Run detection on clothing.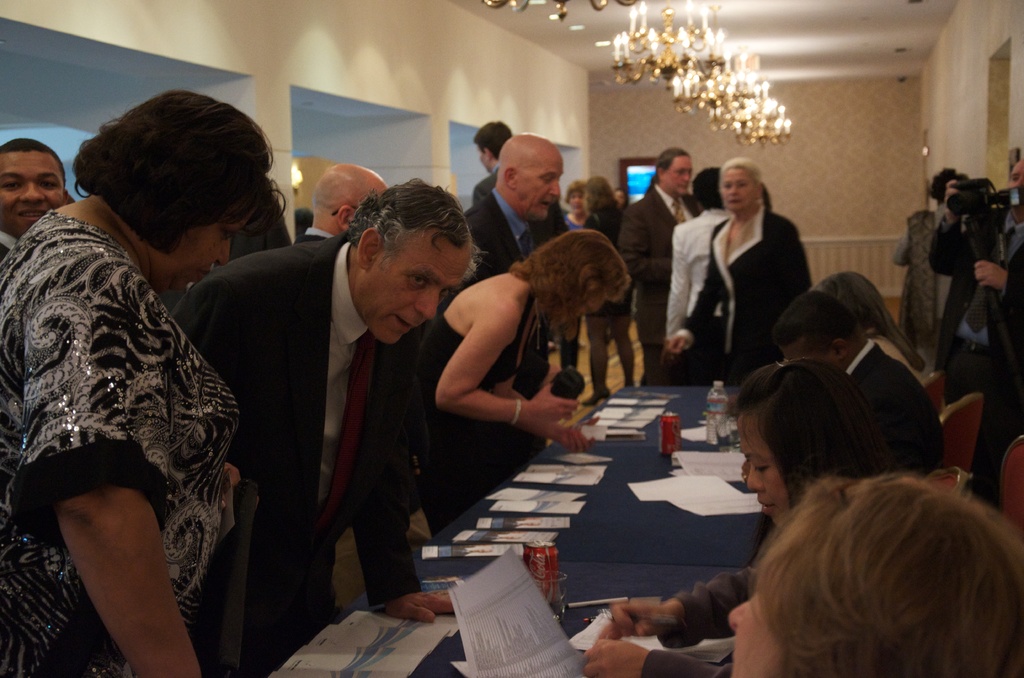
Result: [x1=845, y1=334, x2=947, y2=461].
